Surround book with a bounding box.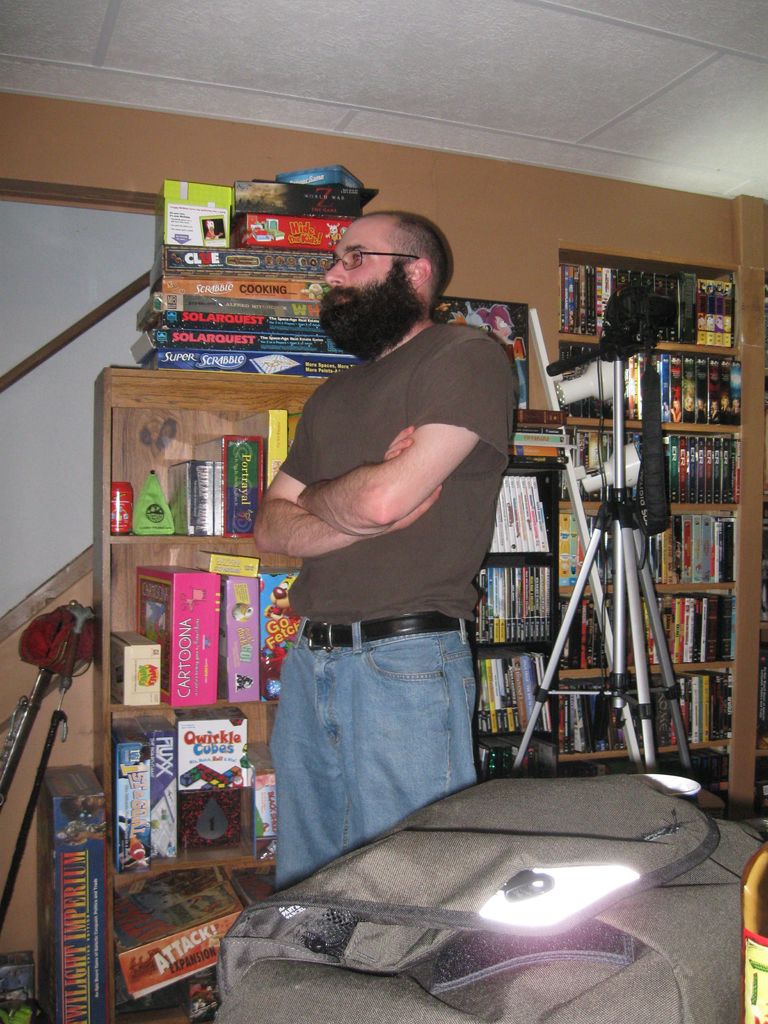
<region>134, 559, 221, 710</region>.
